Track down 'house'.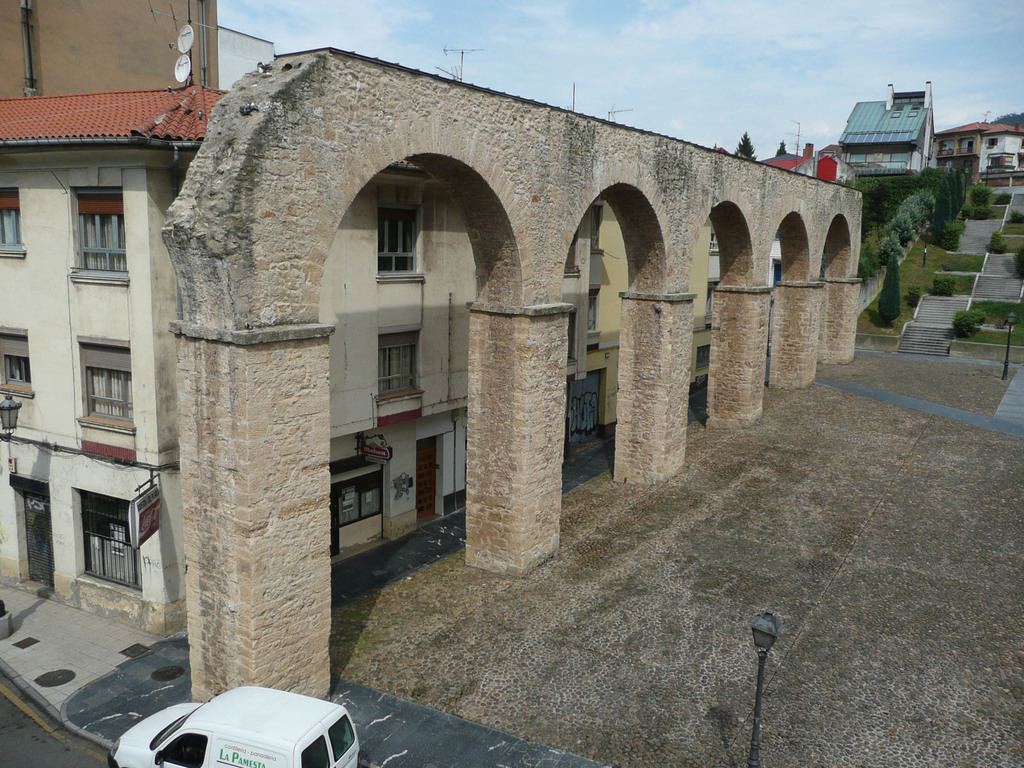
Tracked to 929 114 1023 183.
